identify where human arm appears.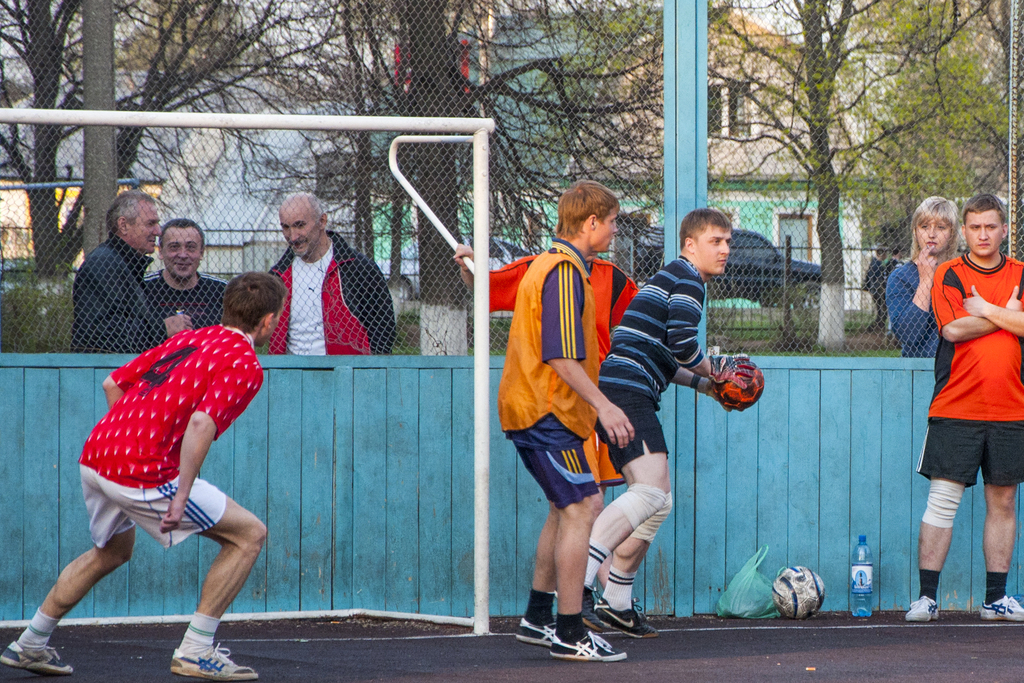
Appears at [left=681, top=361, right=737, bottom=407].
